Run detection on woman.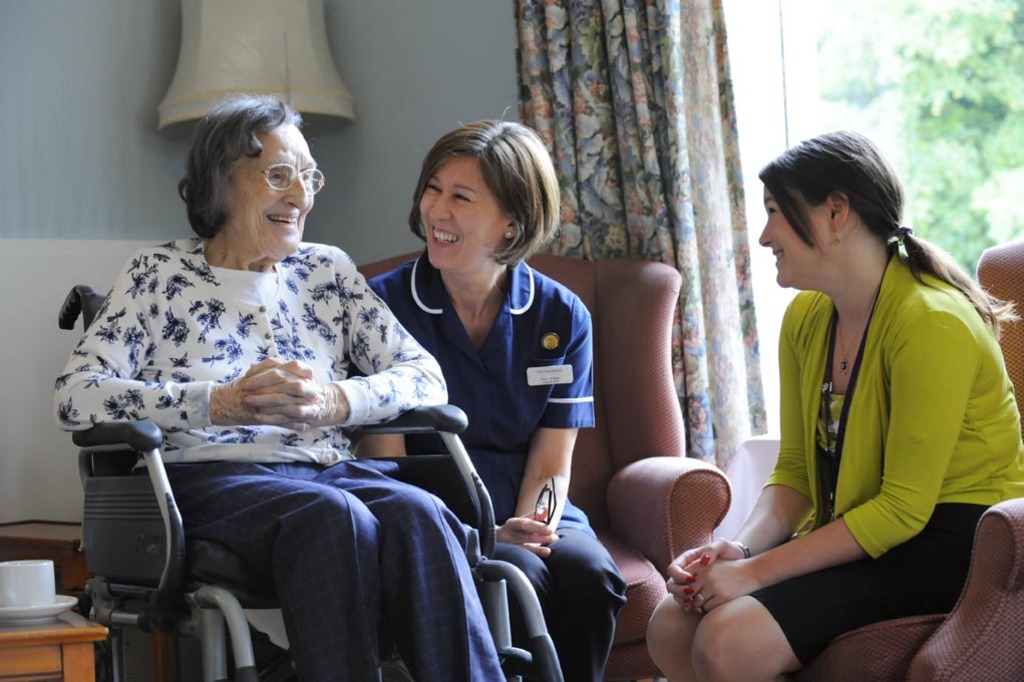
Result: <region>111, 94, 473, 681</region>.
